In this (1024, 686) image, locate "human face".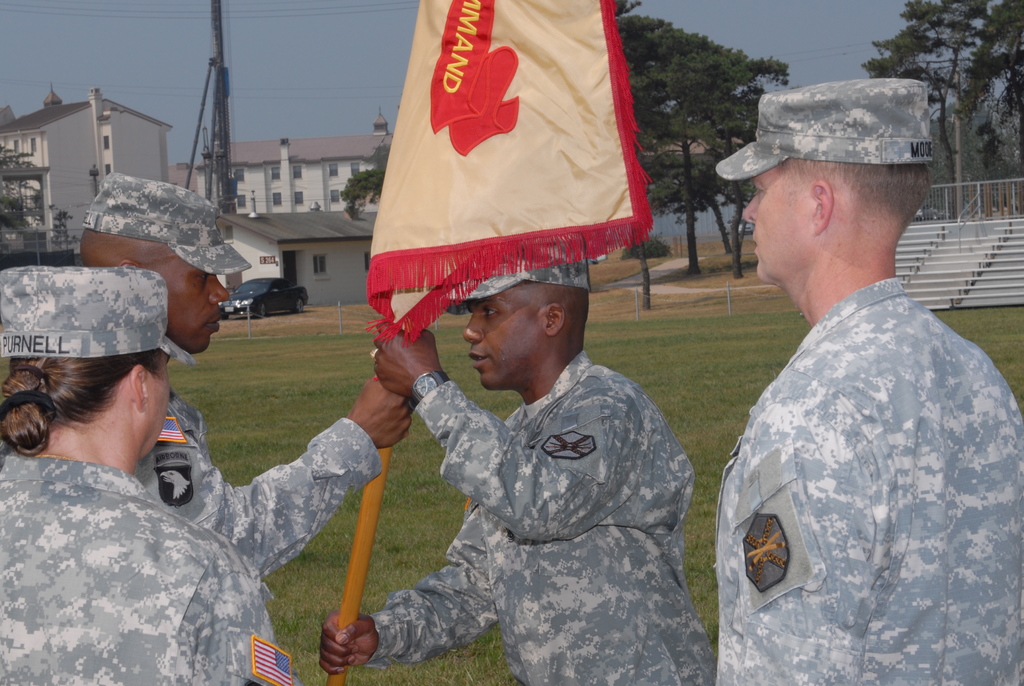
Bounding box: left=145, top=353, right=172, bottom=453.
